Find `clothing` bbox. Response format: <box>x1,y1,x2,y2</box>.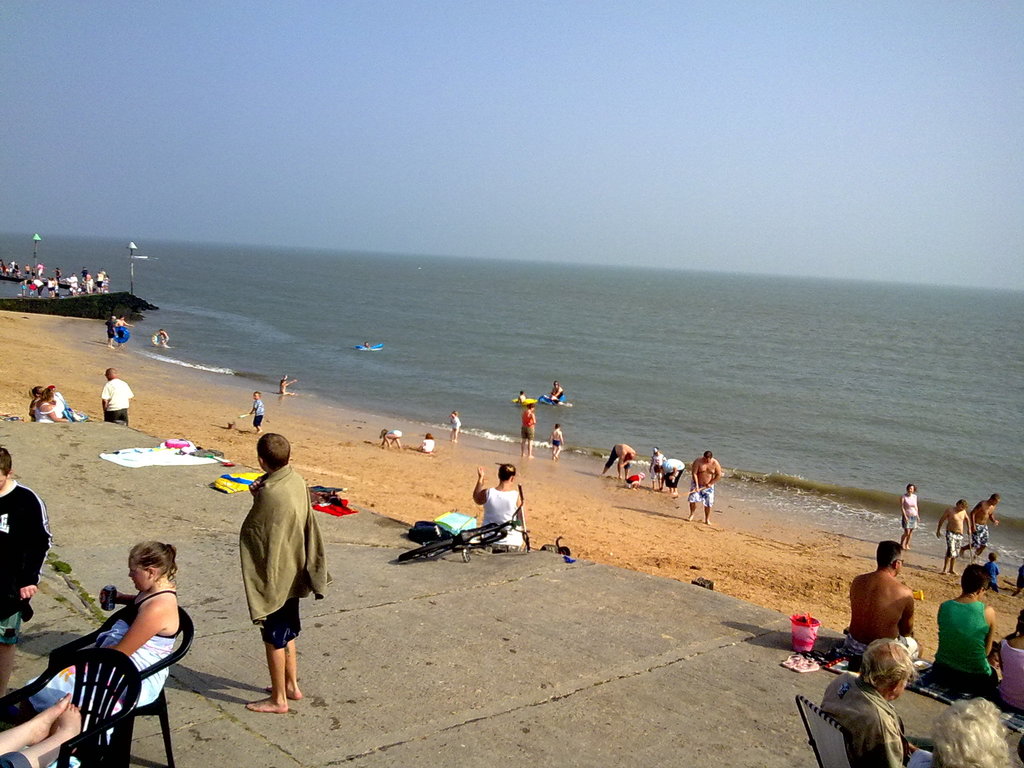
<box>662,457,688,486</box>.
